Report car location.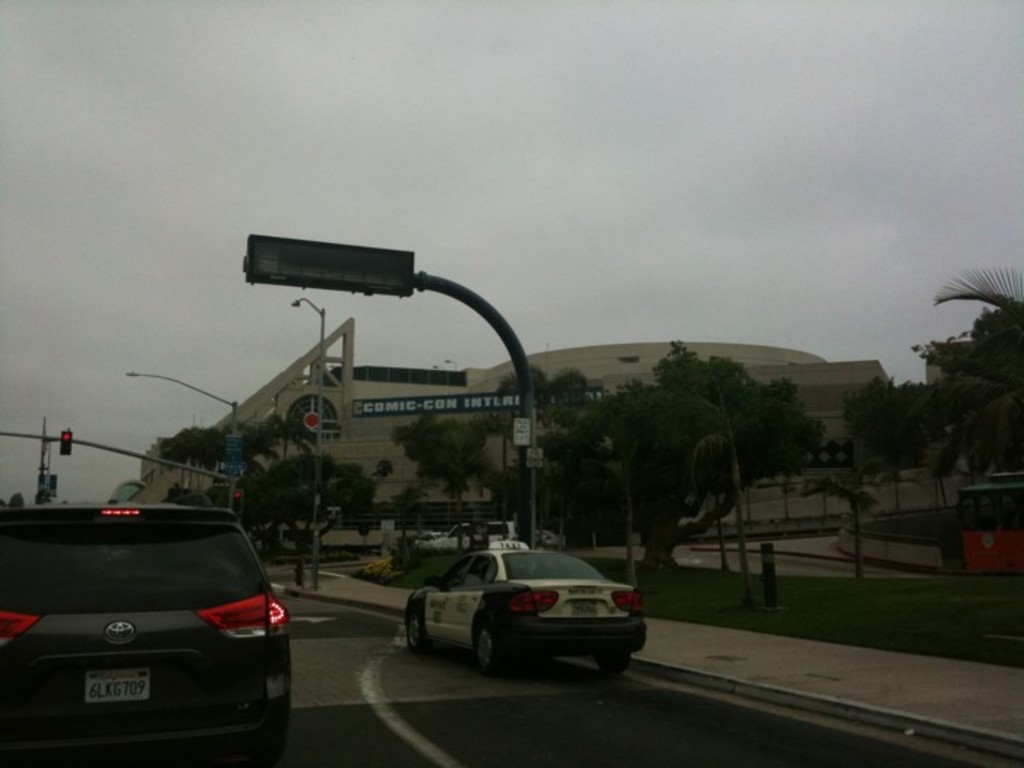
Report: x1=0 y1=446 x2=290 y2=767.
